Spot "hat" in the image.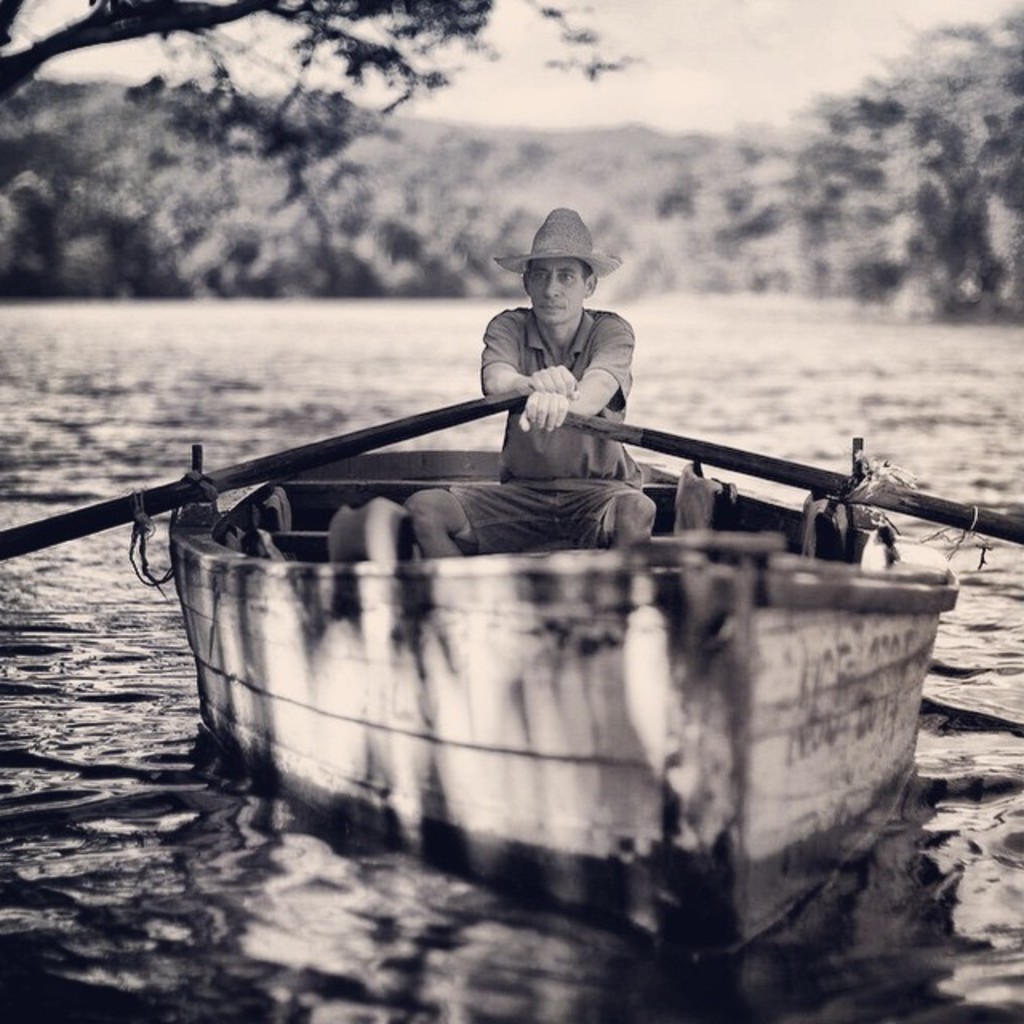
"hat" found at (490,208,624,280).
